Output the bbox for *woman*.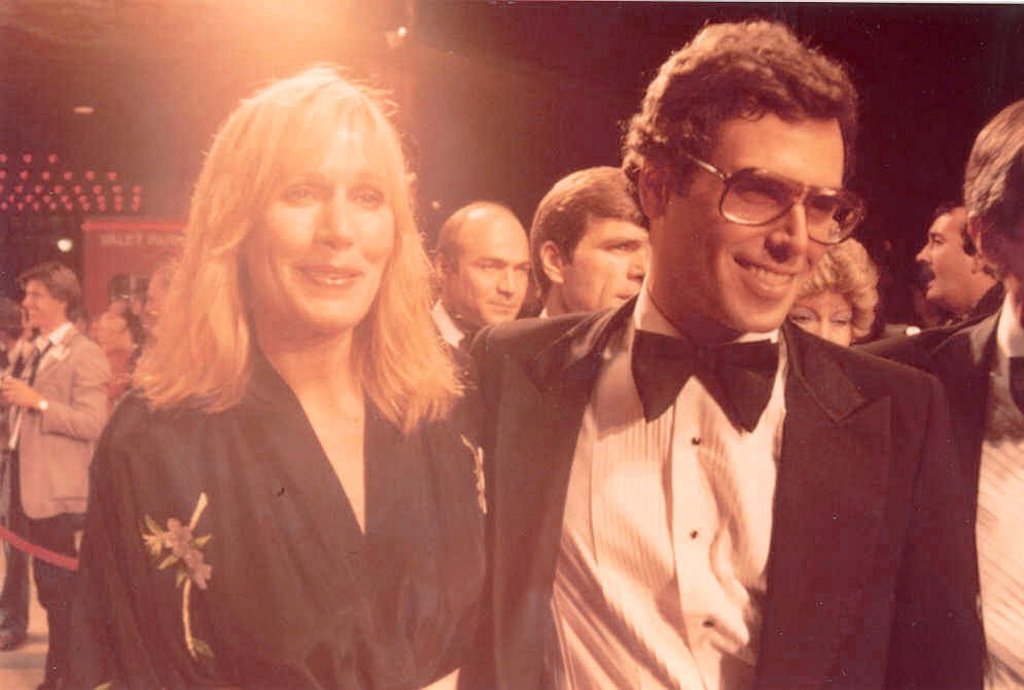
<box>47,76,484,689</box>.
